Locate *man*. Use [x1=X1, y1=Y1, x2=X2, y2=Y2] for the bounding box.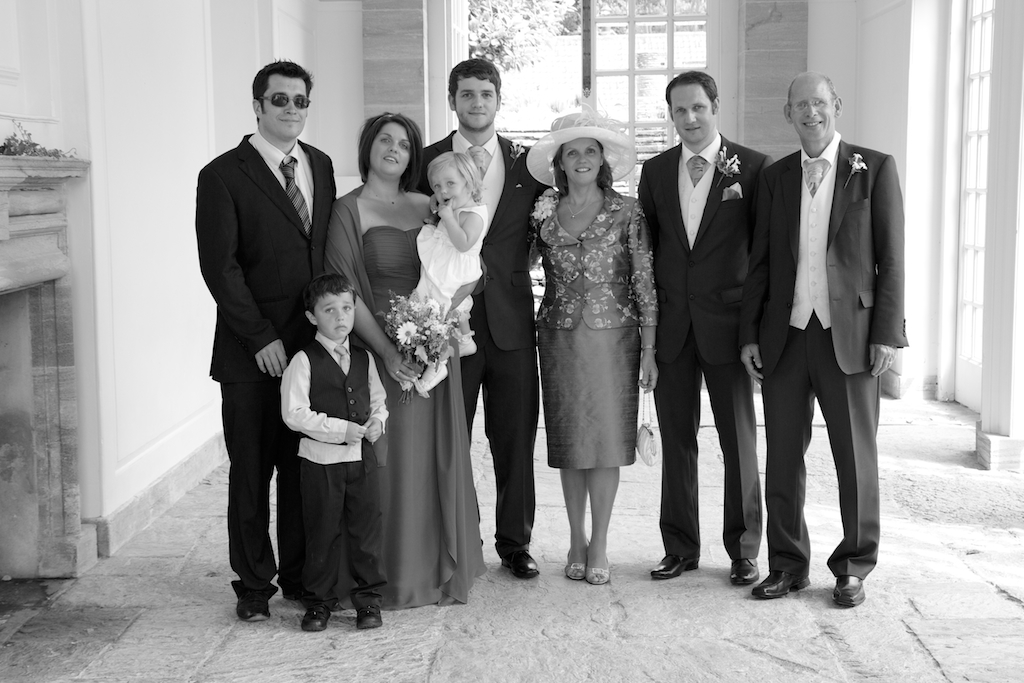
[x1=422, y1=59, x2=551, y2=578].
